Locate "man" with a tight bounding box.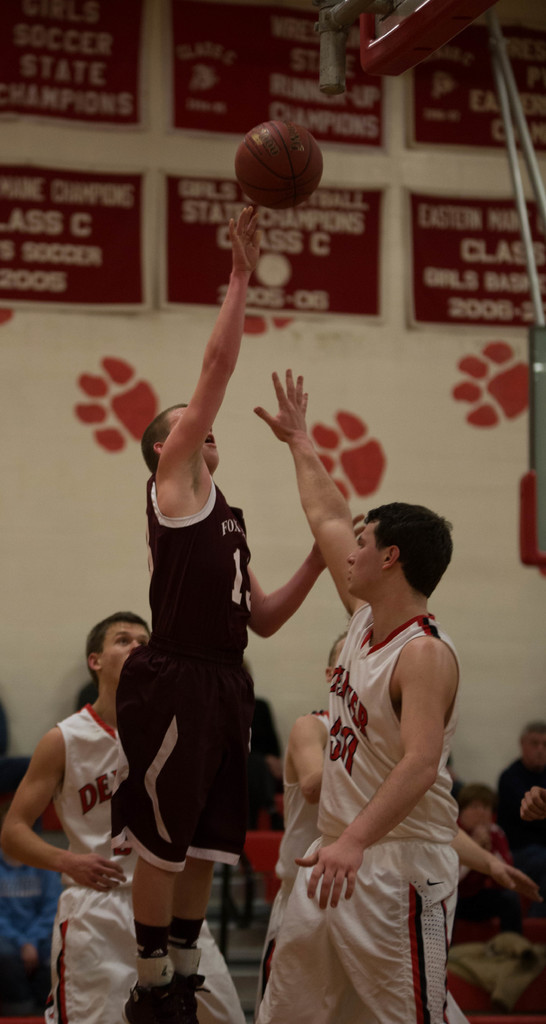
<box>108,187,371,1008</box>.
